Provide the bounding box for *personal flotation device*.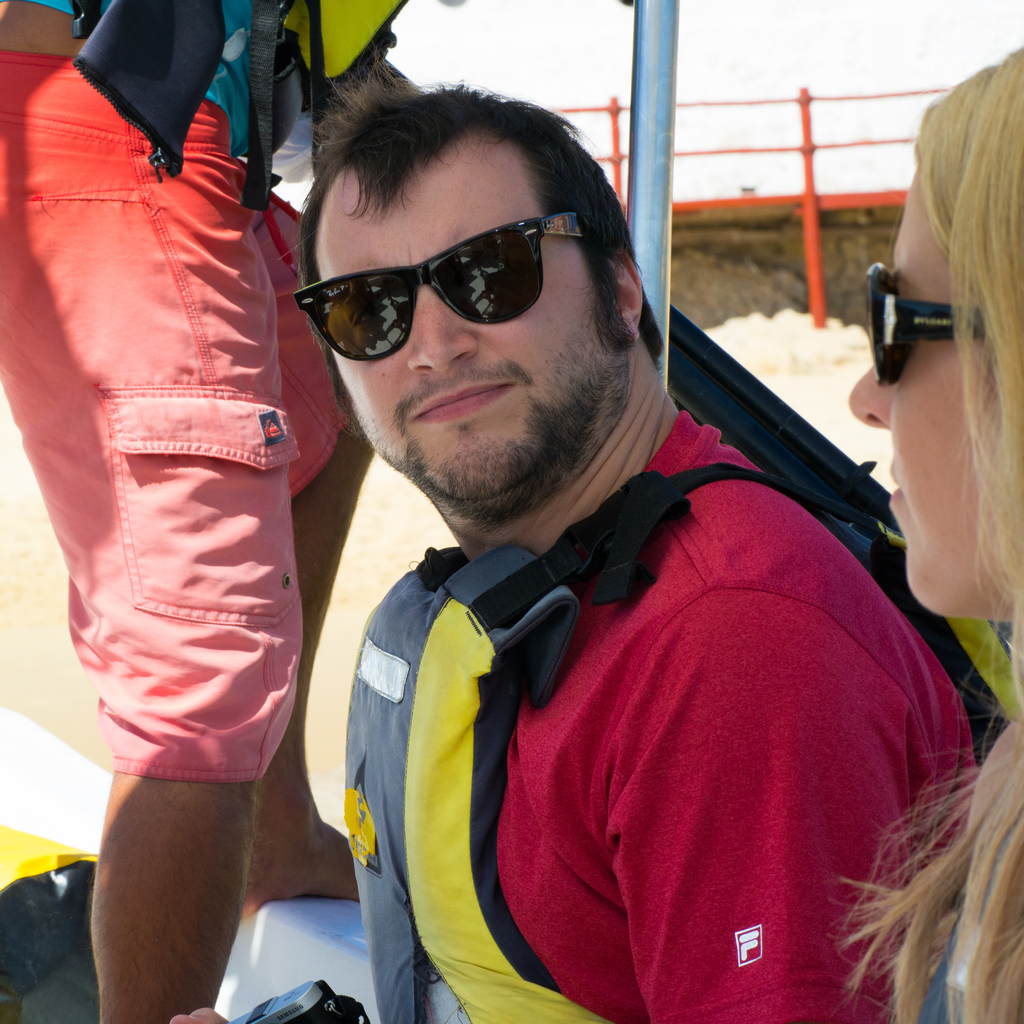
(341,450,1023,1023).
